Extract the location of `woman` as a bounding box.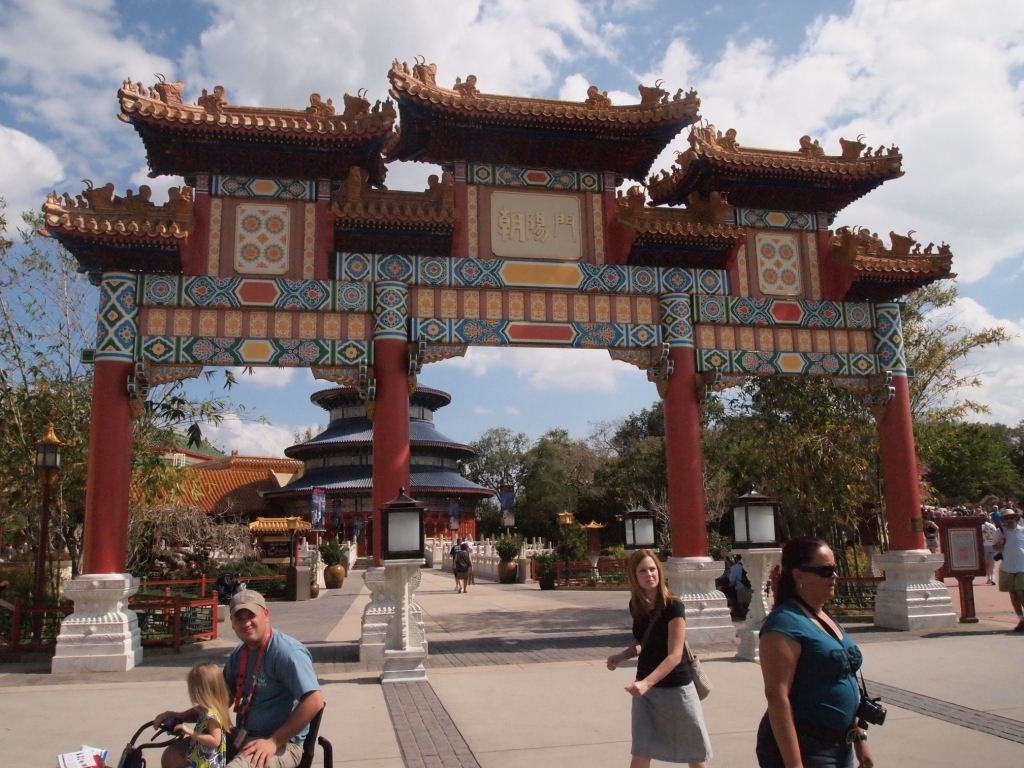
[593,543,718,766].
